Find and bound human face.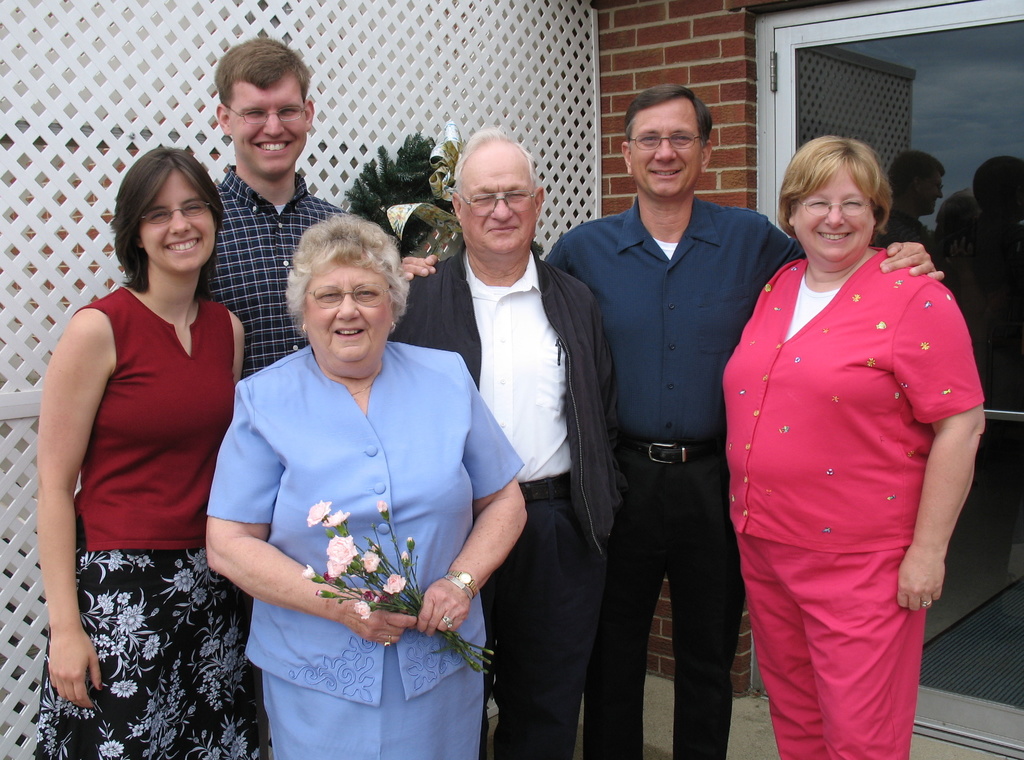
Bound: [796, 167, 877, 264].
